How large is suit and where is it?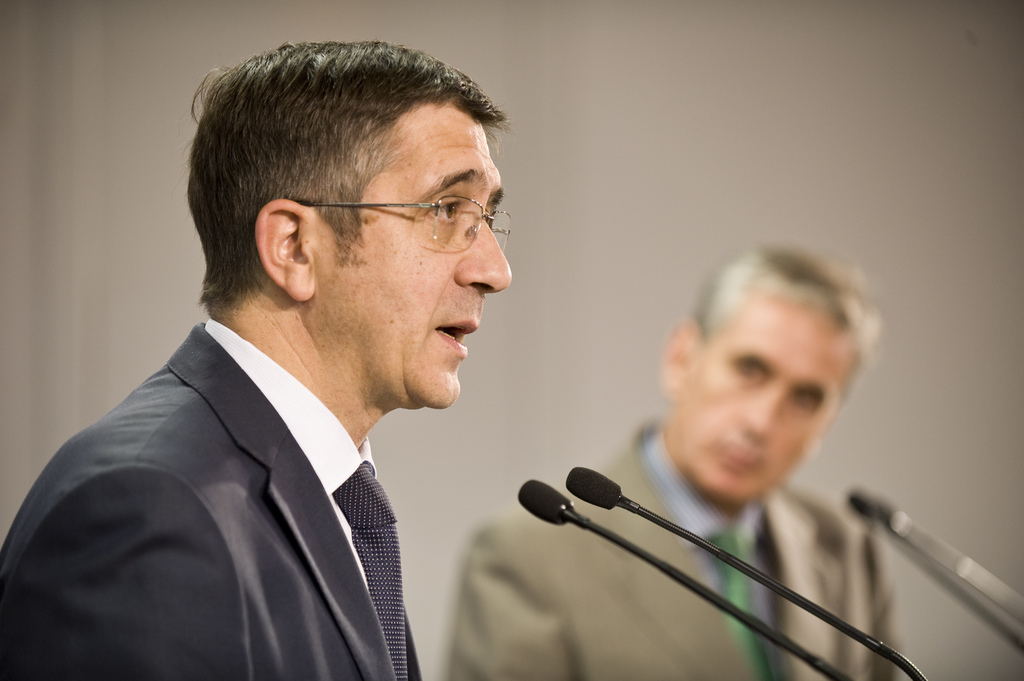
Bounding box: <region>0, 321, 420, 680</region>.
